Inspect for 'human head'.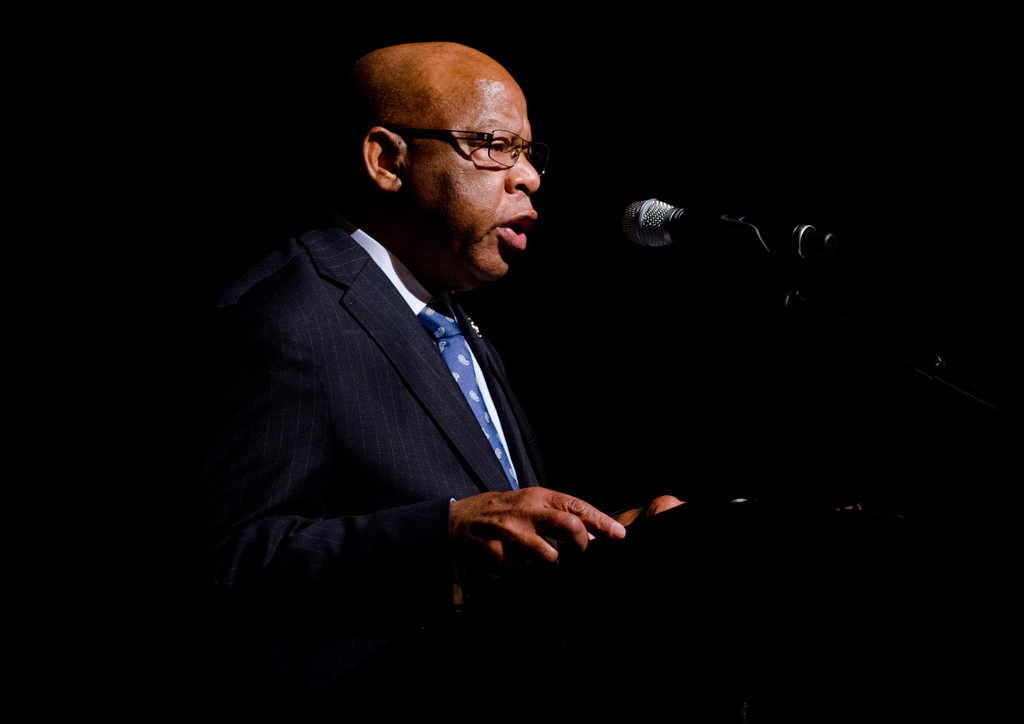
Inspection: crop(337, 23, 555, 297).
